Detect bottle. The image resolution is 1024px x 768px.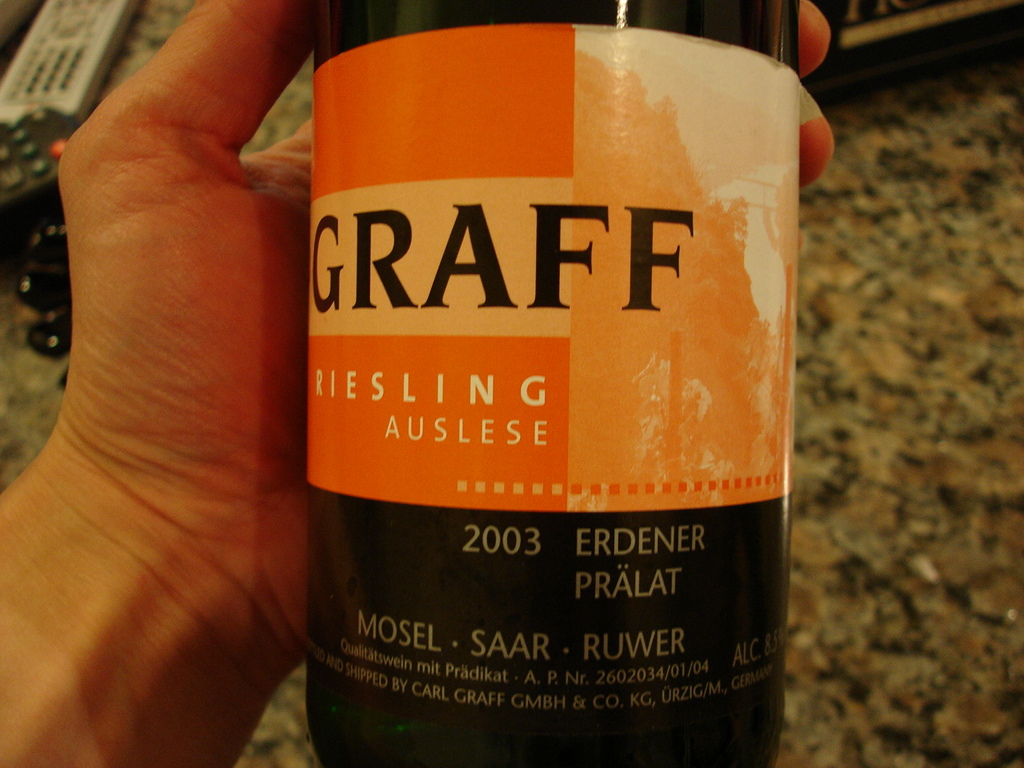
<box>307,0,798,767</box>.
